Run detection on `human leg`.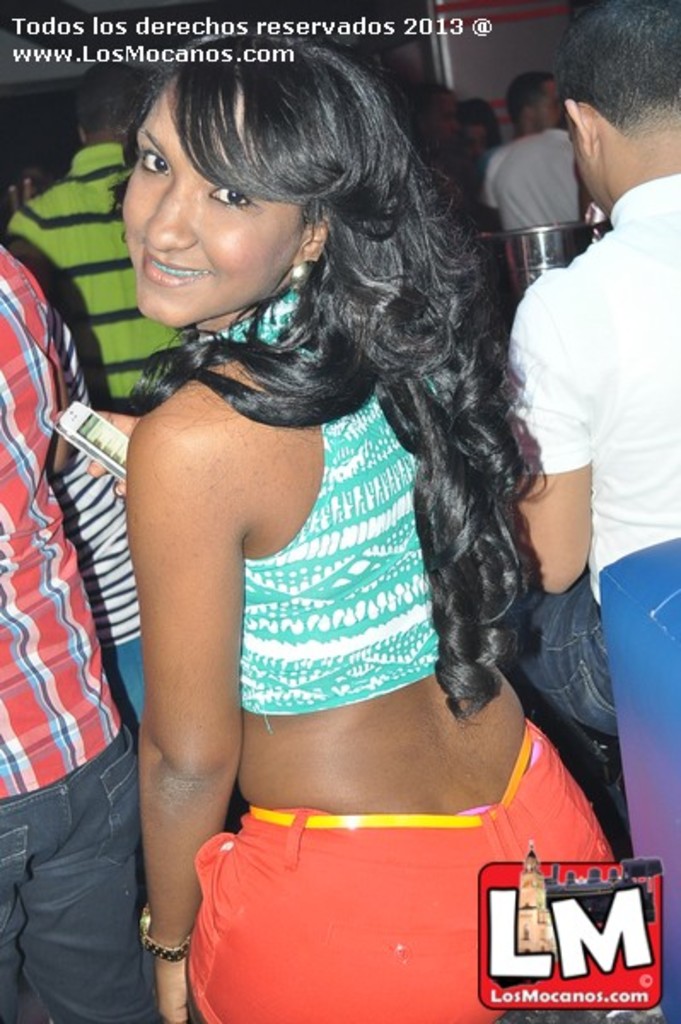
Result: (left=495, top=717, right=613, bottom=1022).
